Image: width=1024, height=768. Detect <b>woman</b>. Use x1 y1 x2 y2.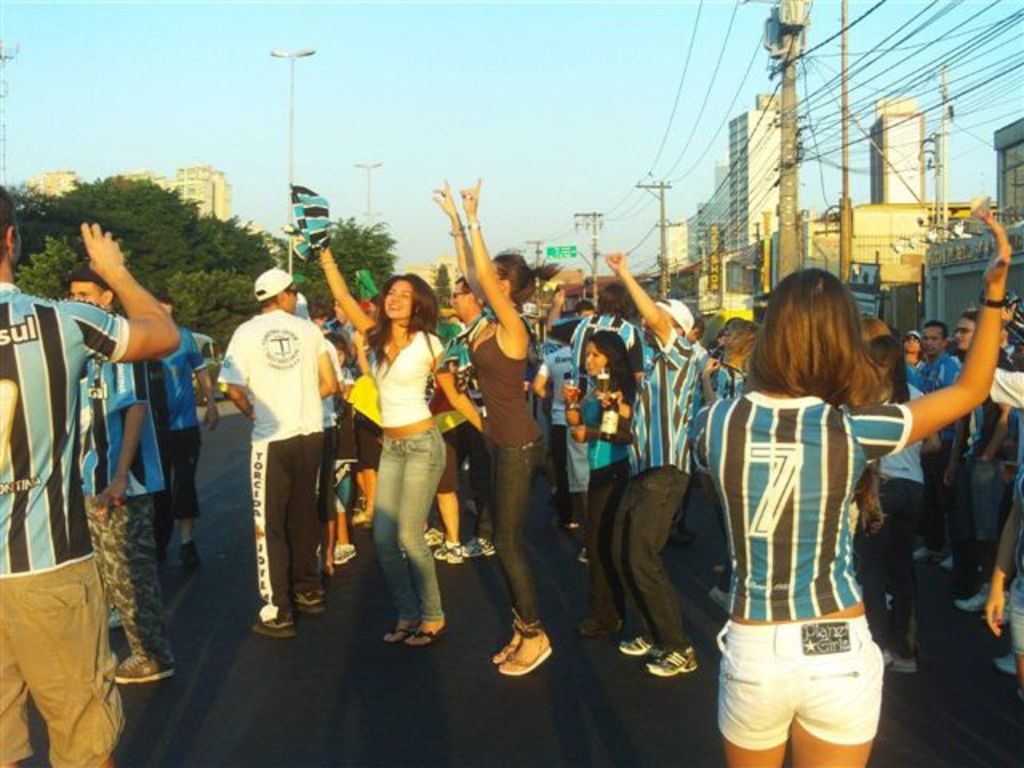
566 331 638 638.
